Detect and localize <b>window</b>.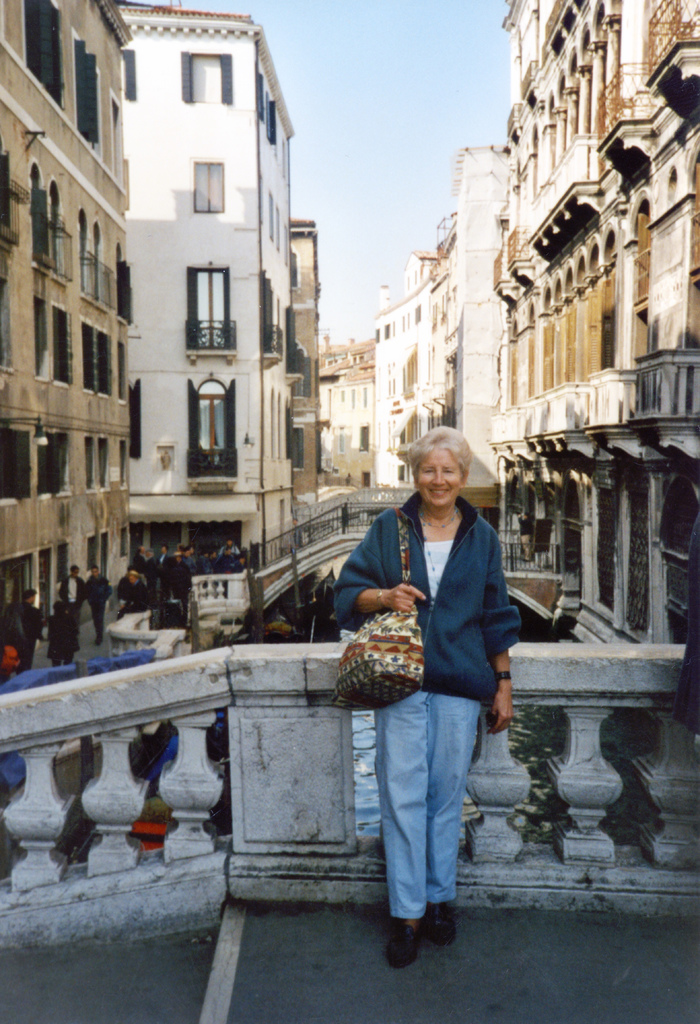
Localized at box(78, 37, 97, 145).
